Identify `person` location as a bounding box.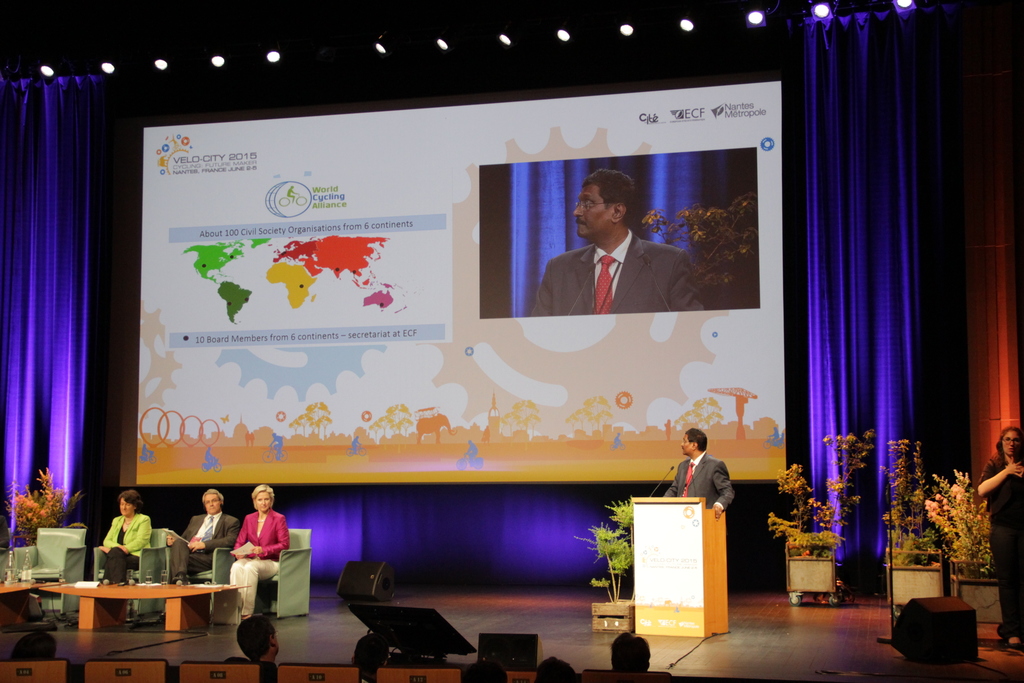
{"x1": 664, "y1": 427, "x2": 739, "y2": 516}.
